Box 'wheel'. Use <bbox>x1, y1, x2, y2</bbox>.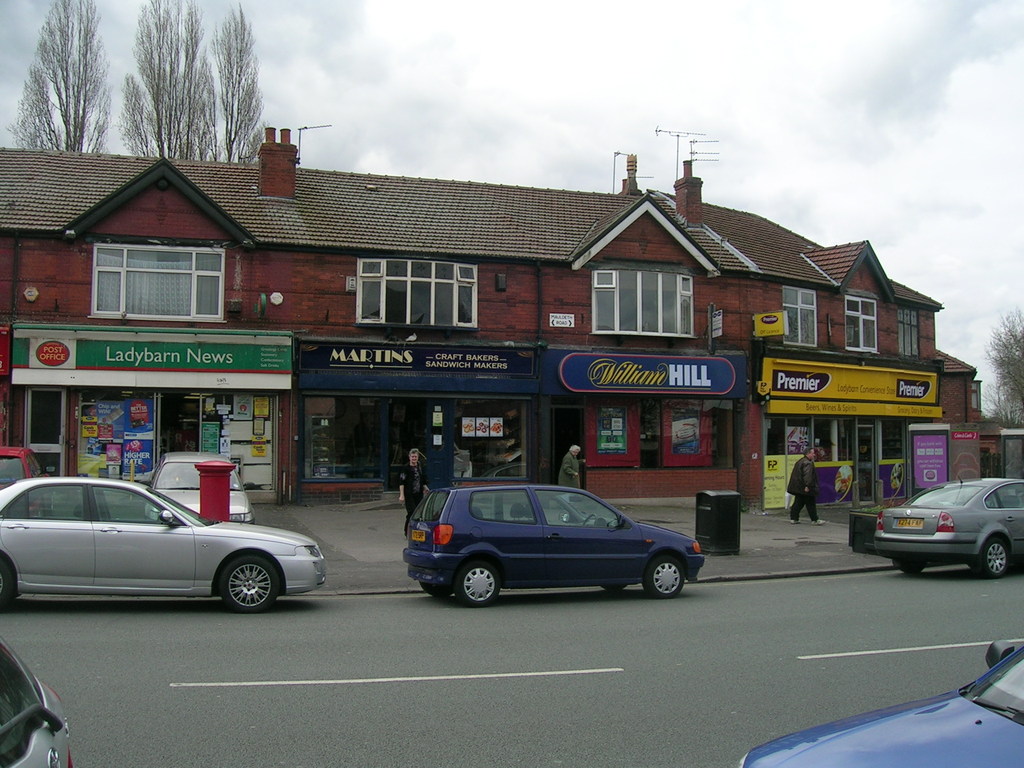
<bbox>604, 584, 625, 593</bbox>.
